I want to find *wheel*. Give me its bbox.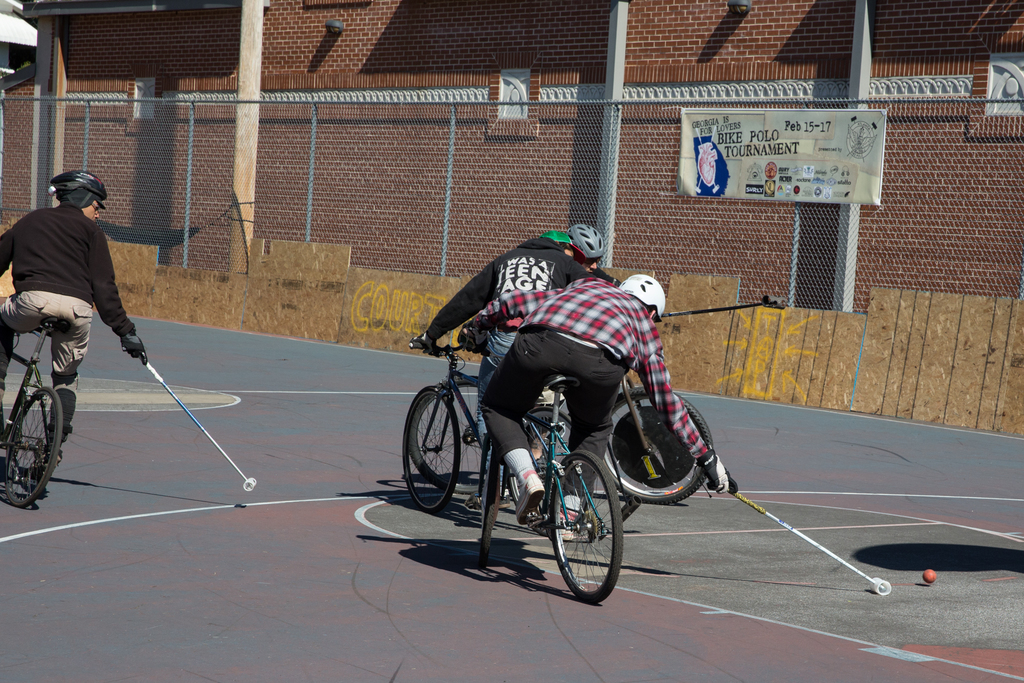
[left=596, top=389, right=714, bottom=504].
